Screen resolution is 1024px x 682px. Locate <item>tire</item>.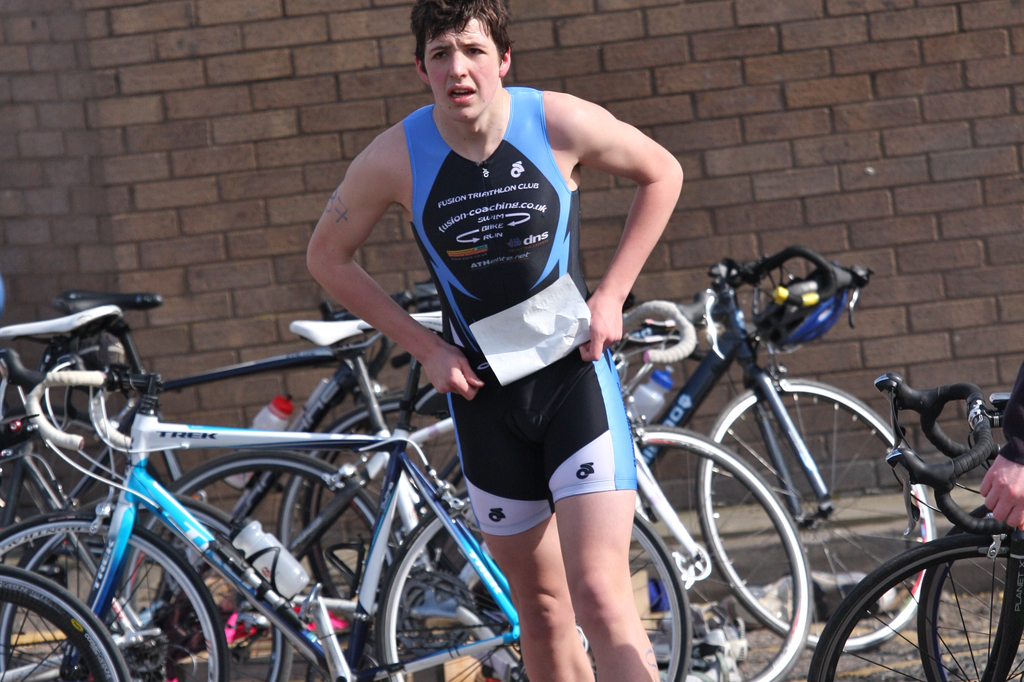
Rect(813, 532, 1023, 681).
